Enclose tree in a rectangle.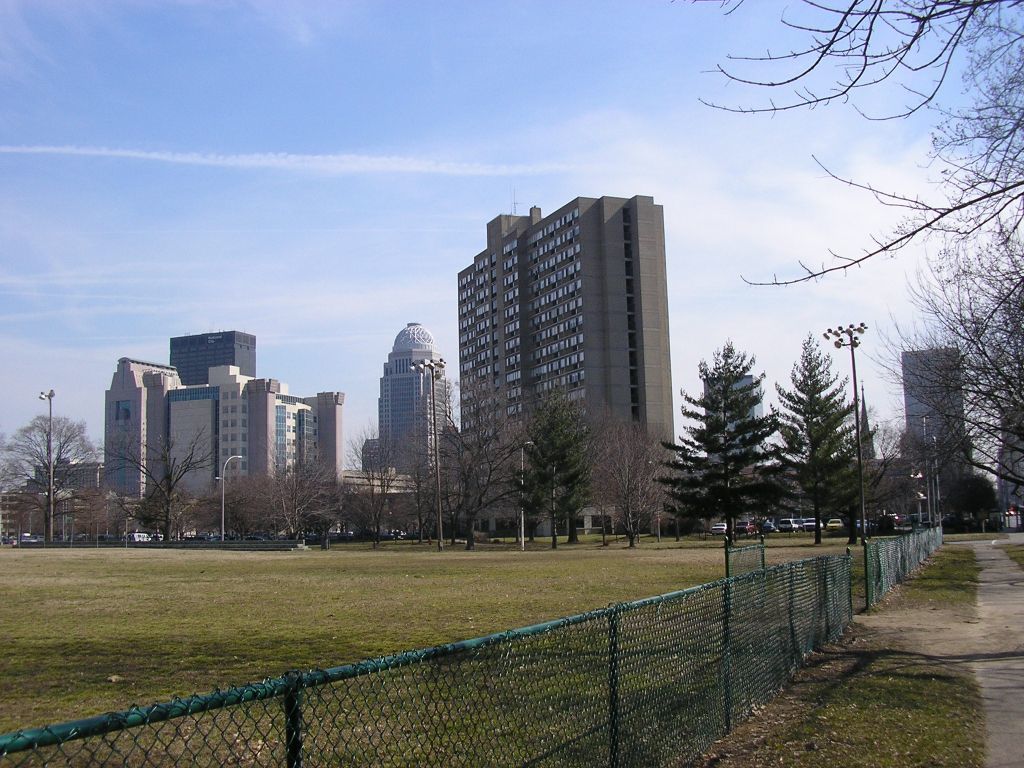
box(688, 0, 1023, 329).
